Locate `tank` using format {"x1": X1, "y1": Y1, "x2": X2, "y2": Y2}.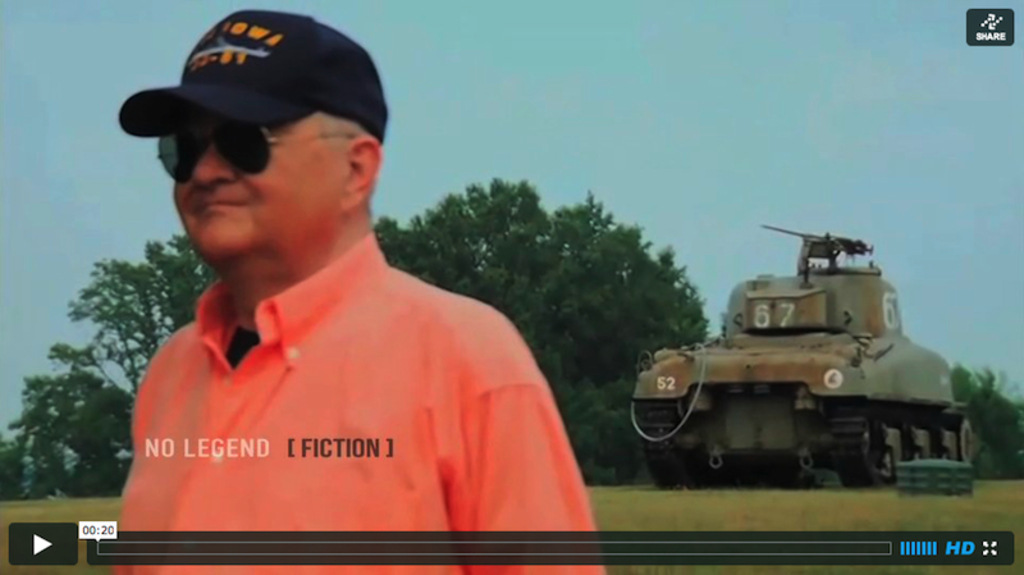
{"x1": 631, "y1": 225, "x2": 975, "y2": 484}.
